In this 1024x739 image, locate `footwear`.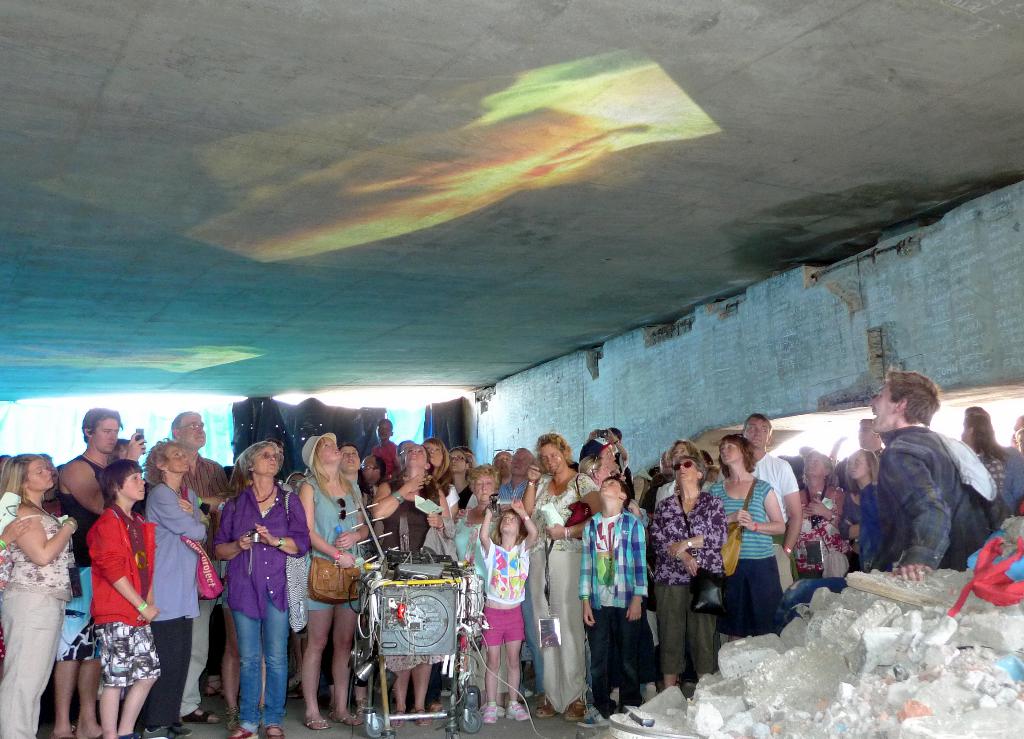
Bounding box: [left=681, top=678, right=696, bottom=702].
